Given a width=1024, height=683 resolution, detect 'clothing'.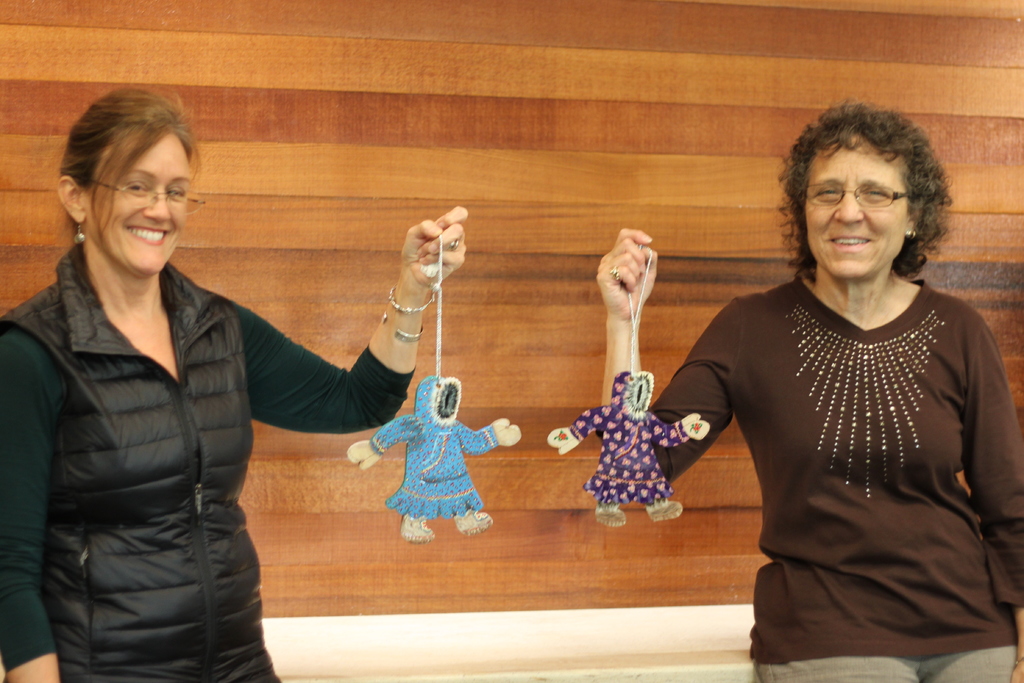
crop(666, 229, 1009, 659).
